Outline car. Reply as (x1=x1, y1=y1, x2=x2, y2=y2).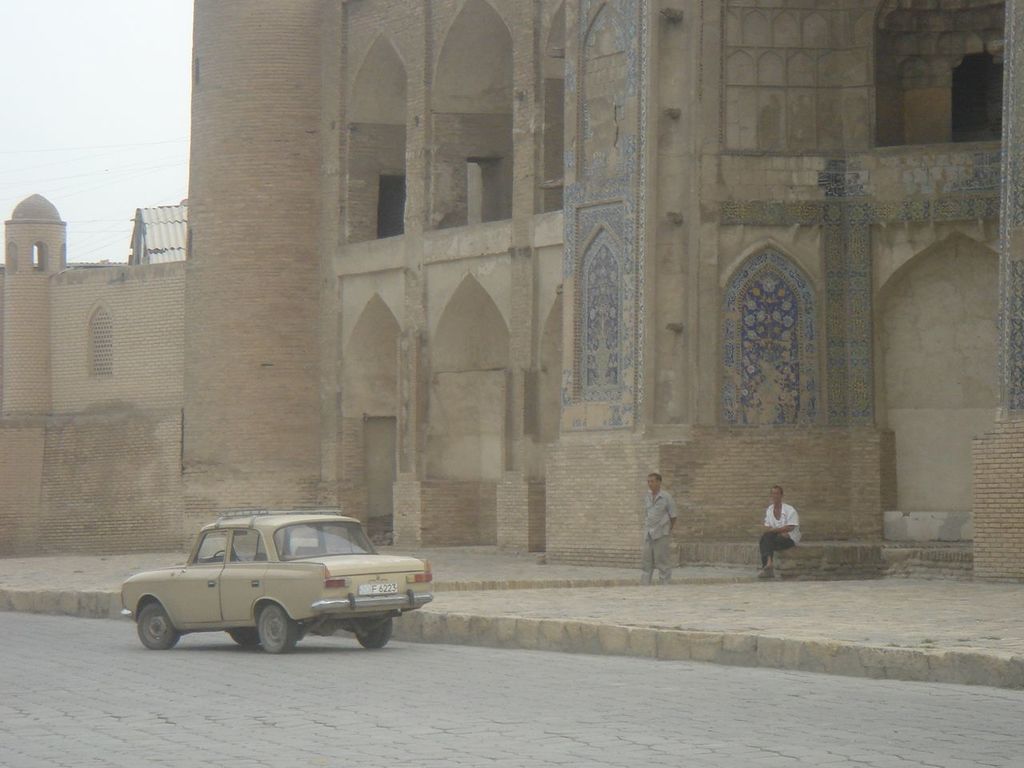
(x1=122, y1=510, x2=430, y2=661).
